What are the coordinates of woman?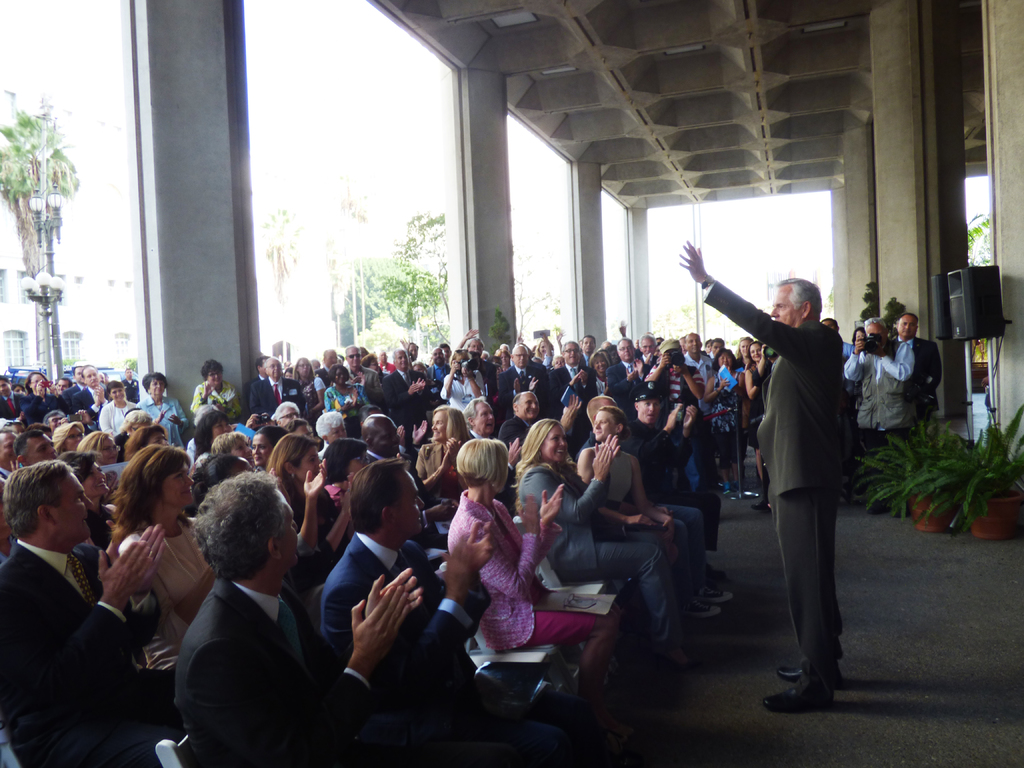
crop(586, 351, 612, 394).
